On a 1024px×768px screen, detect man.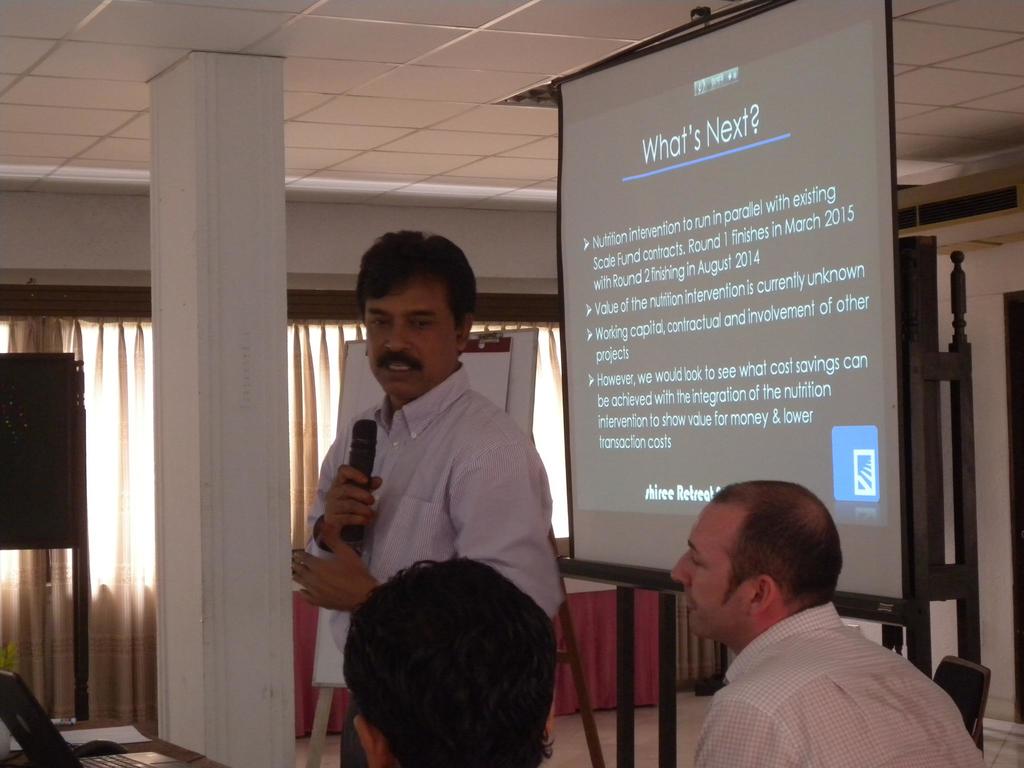
bbox=[641, 492, 982, 762].
